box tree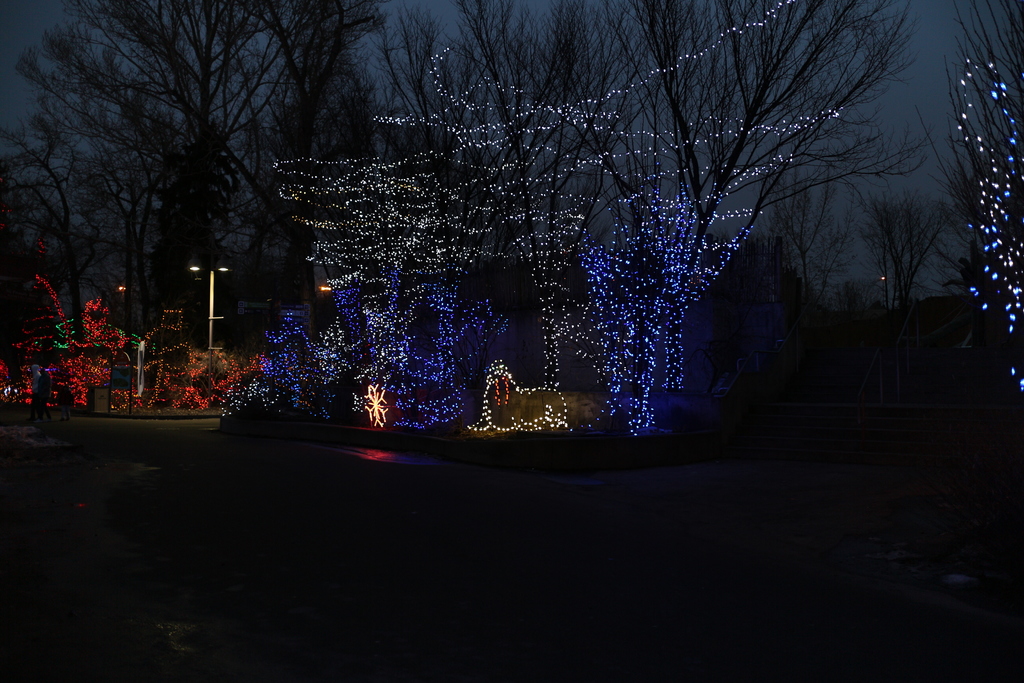
(917, 0, 1023, 384)
